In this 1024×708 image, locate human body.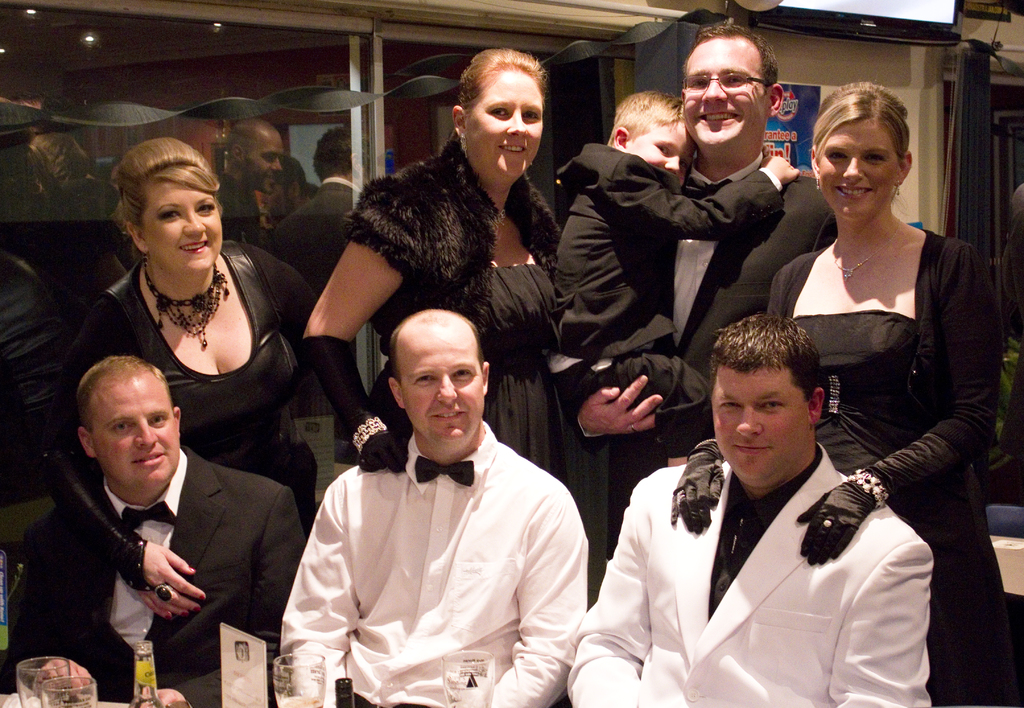
Bounding box: <region>269, 302, 592, 707</region>.
